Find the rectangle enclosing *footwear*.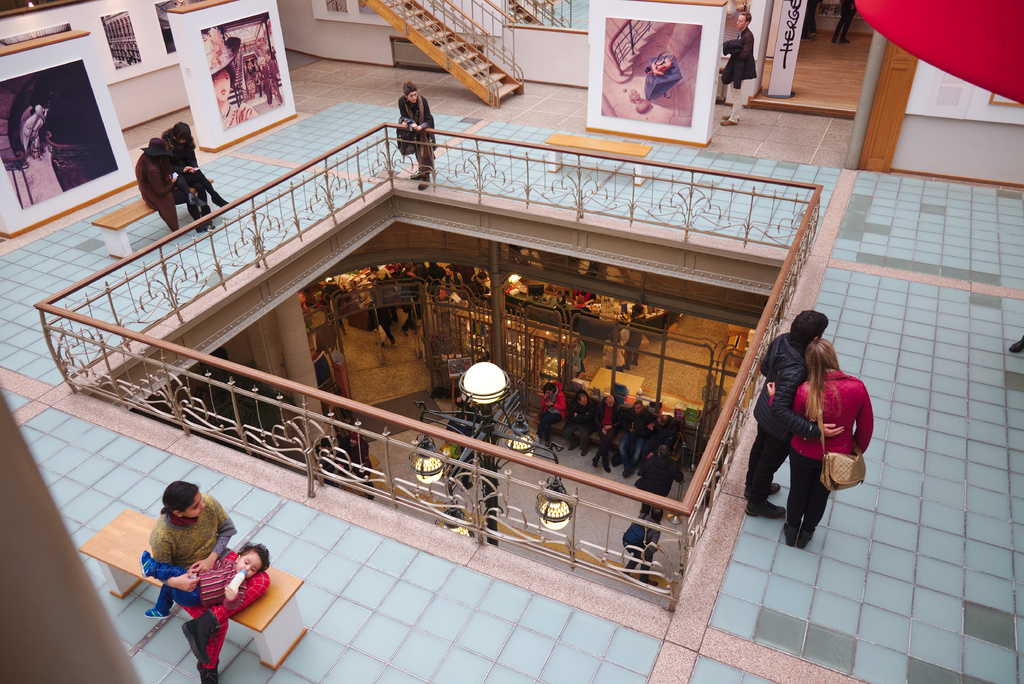
bbox=(146, 601, 170, 619).
